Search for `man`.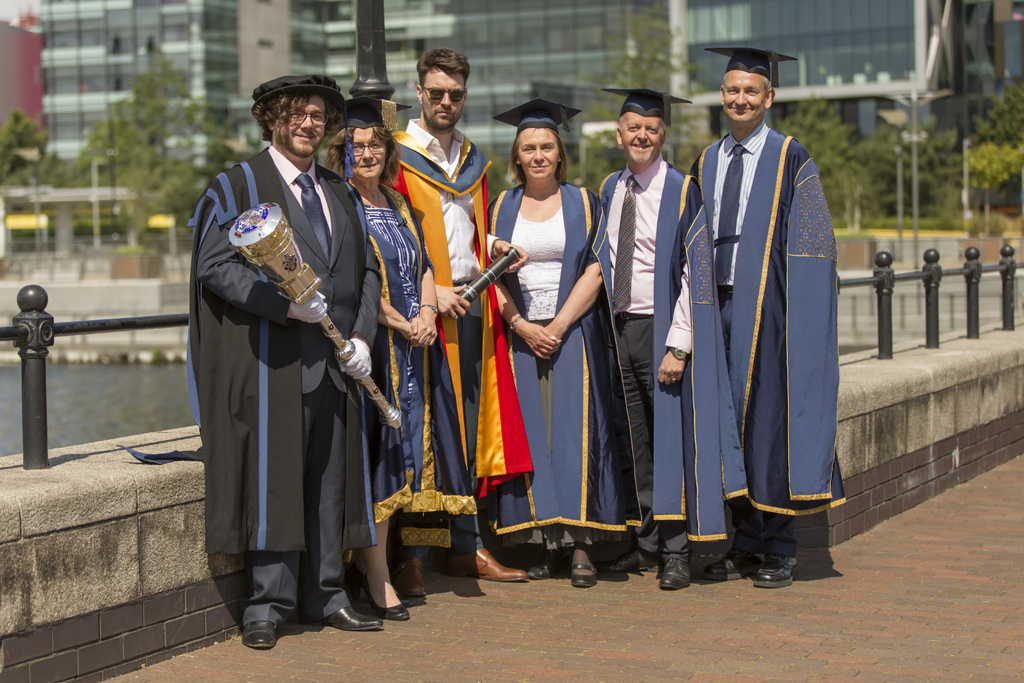
Found at l=386, t=47, r=528, b=596.
